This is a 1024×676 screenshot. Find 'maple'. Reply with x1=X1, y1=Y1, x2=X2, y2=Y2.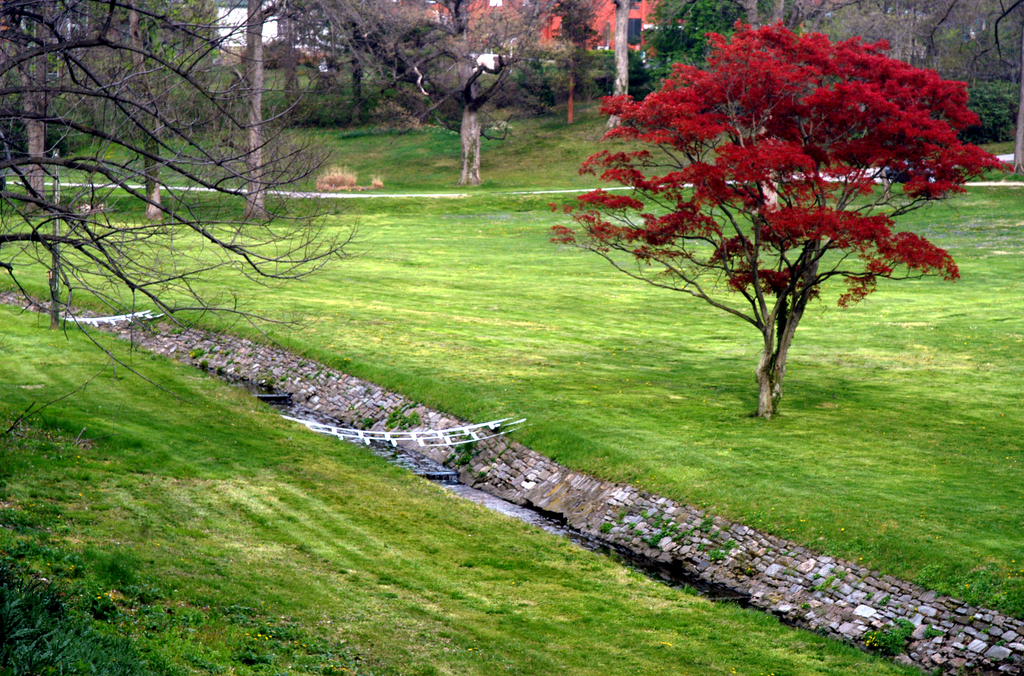
x1=543, y1=20, x2=1016, y2=419.
